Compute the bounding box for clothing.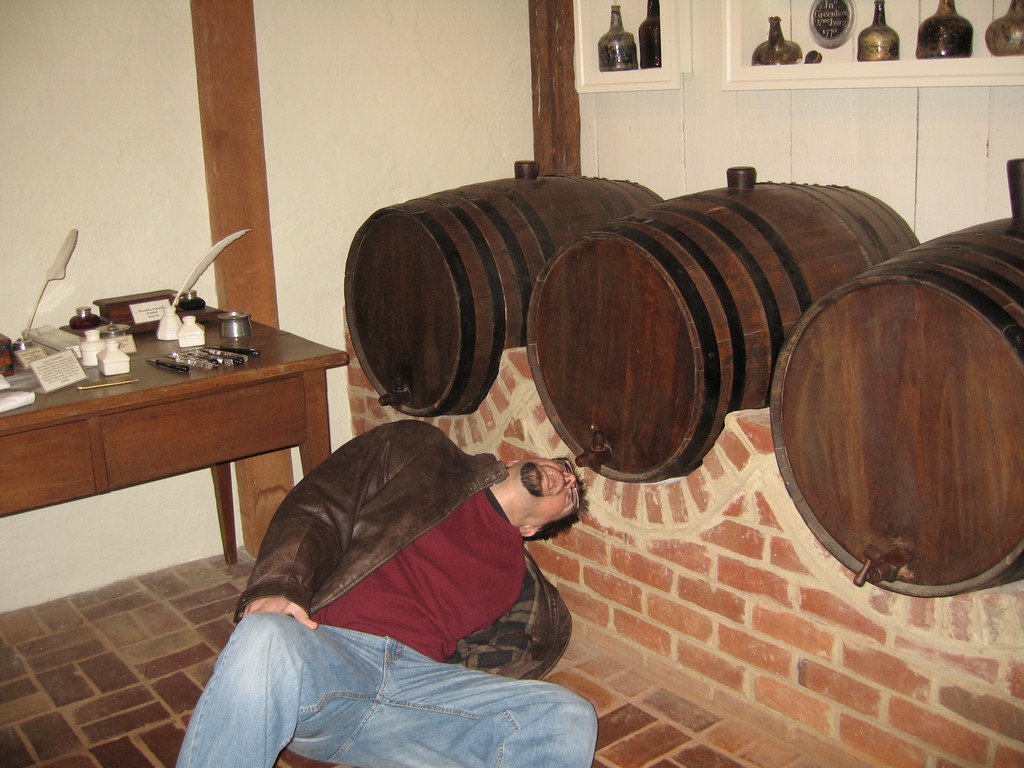
region(233, 415, 573, 679).
